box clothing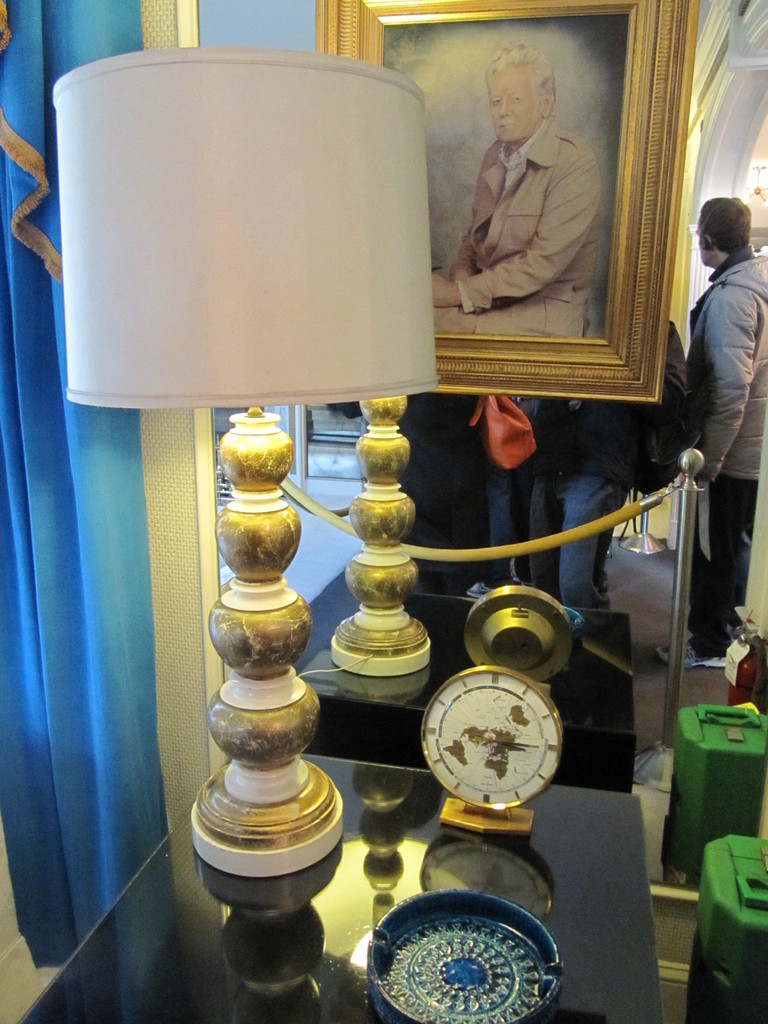
(x1=429, y1=111, x2=604, y2=337)
